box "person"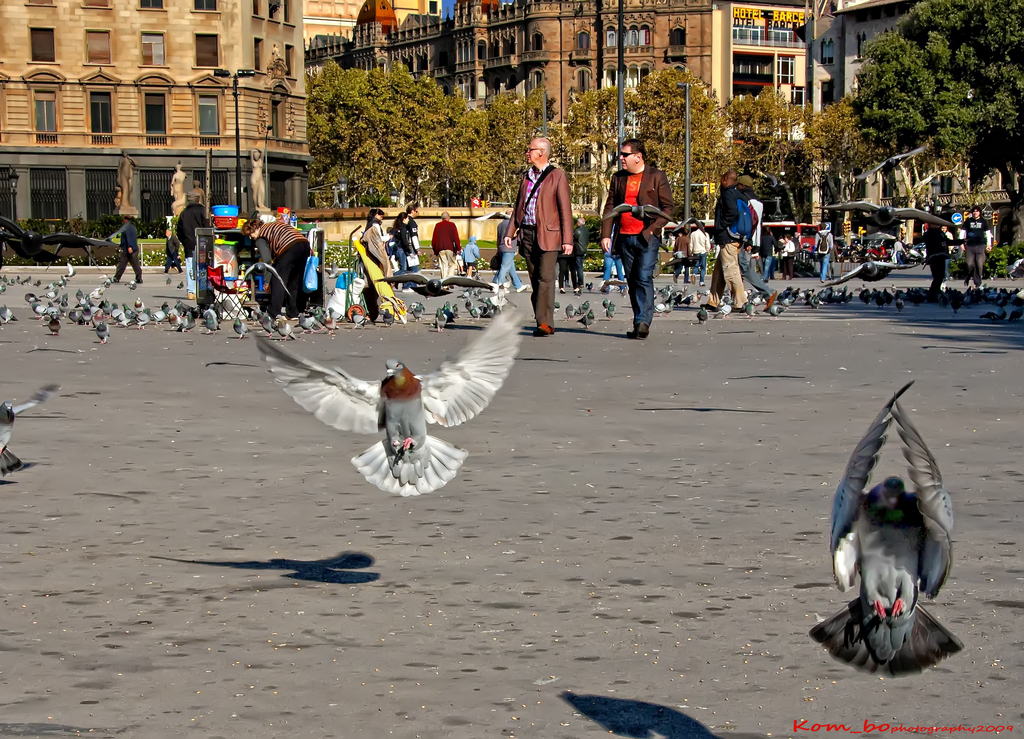
(110, 216, 144, 281)
